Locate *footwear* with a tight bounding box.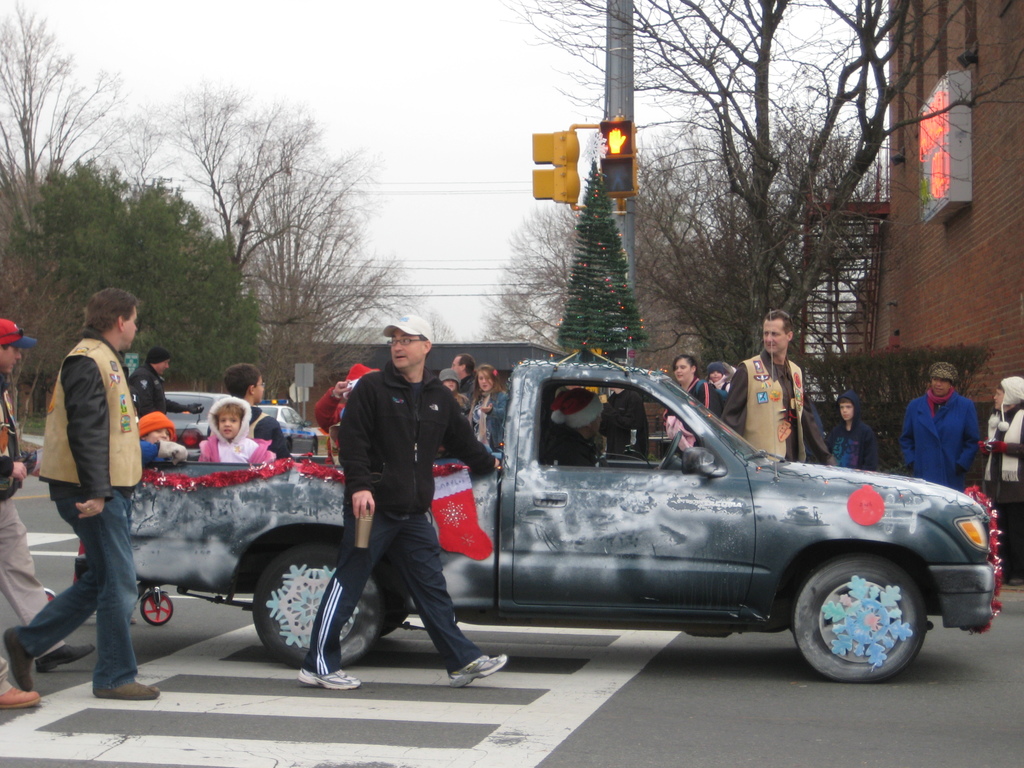
0,687,40,704.
